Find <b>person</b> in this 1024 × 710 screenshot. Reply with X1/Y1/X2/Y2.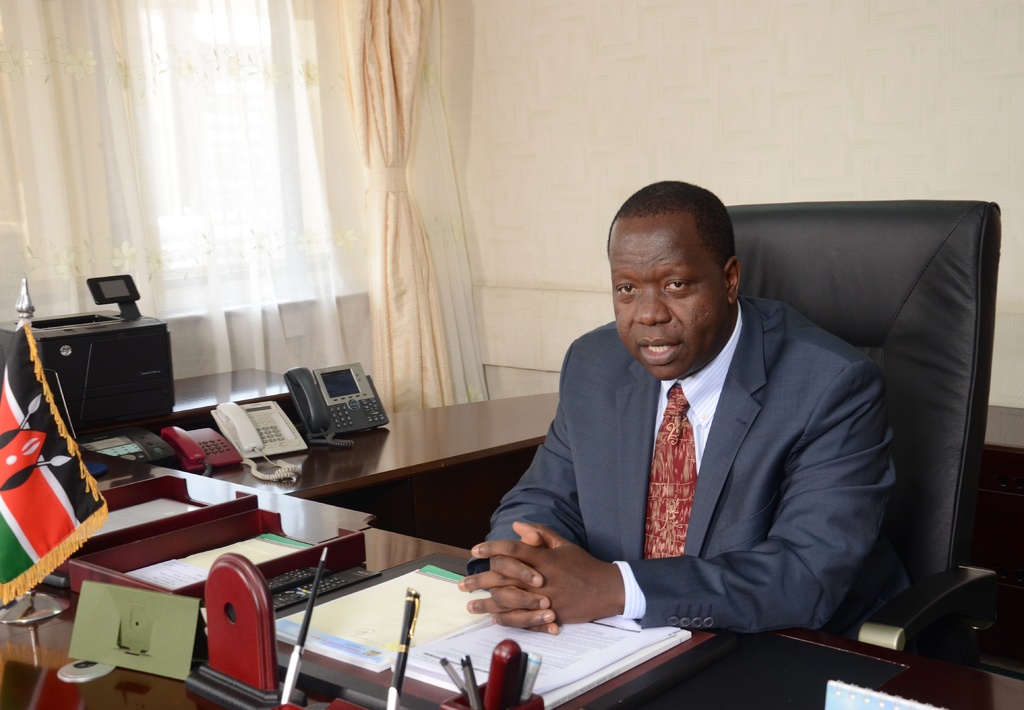
487/154/904/677.
